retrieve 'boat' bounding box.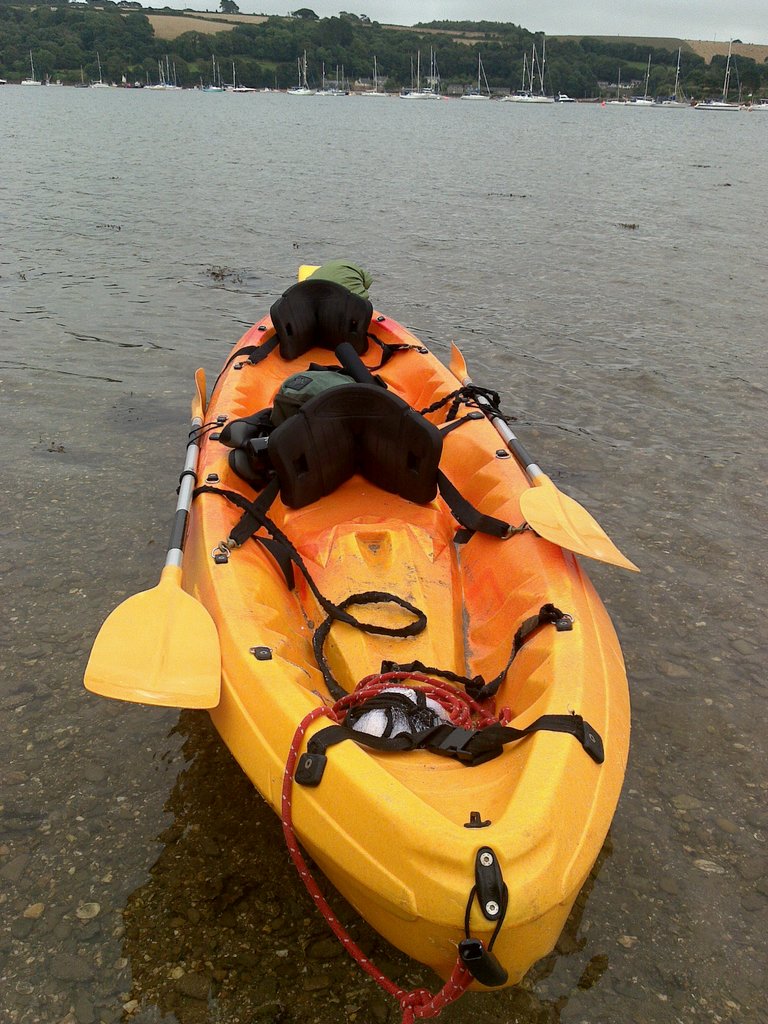
Bounding box: left=464, top=56, right=492, bottom=101.
